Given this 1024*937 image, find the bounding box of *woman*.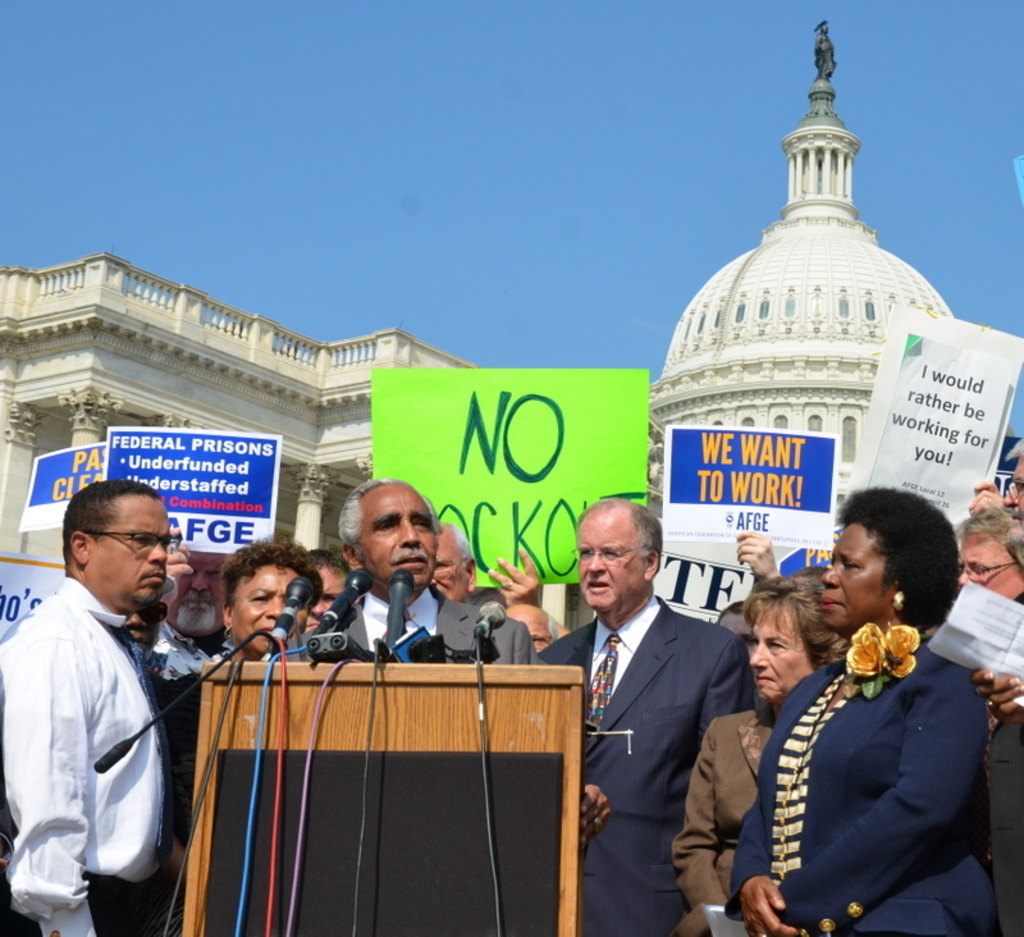
l=740, t=472, r=986, b=931.
